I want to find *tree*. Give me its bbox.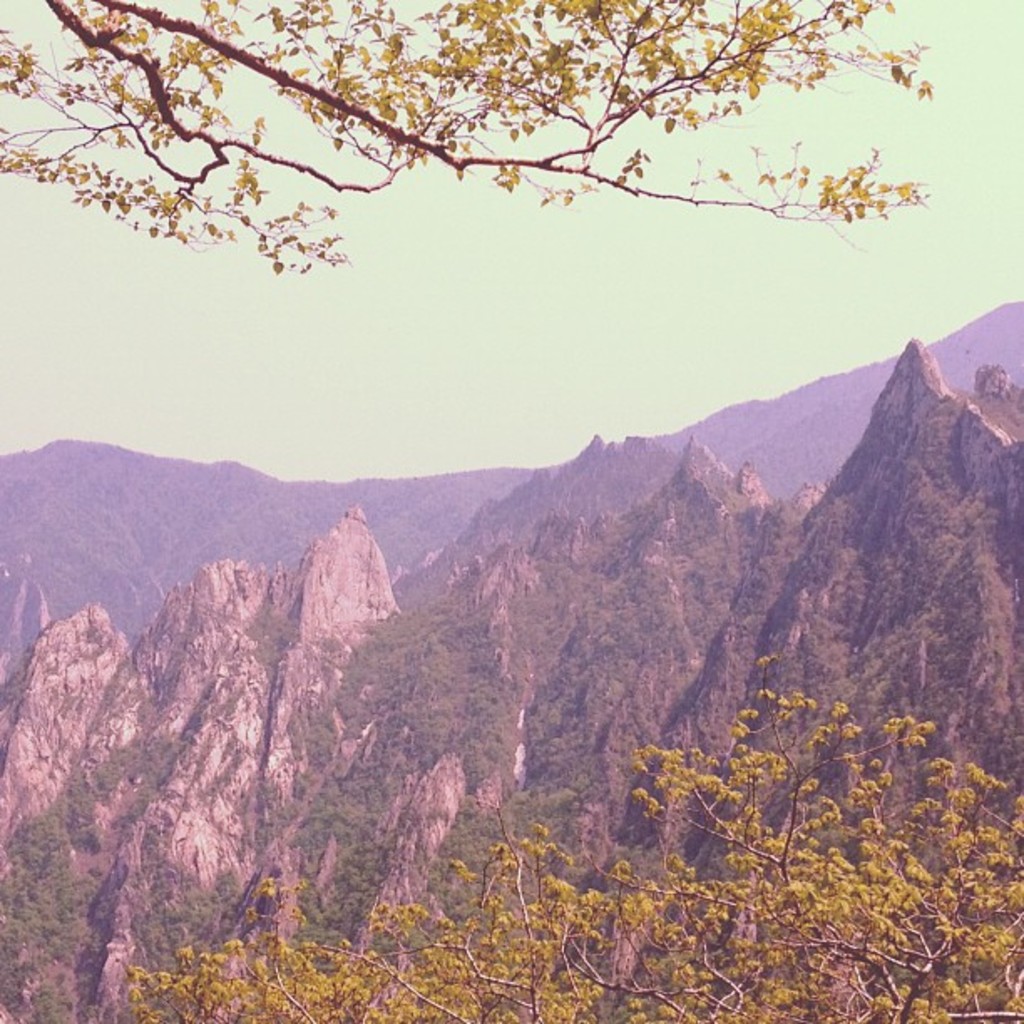
[120, 653, 1022, 1022].
